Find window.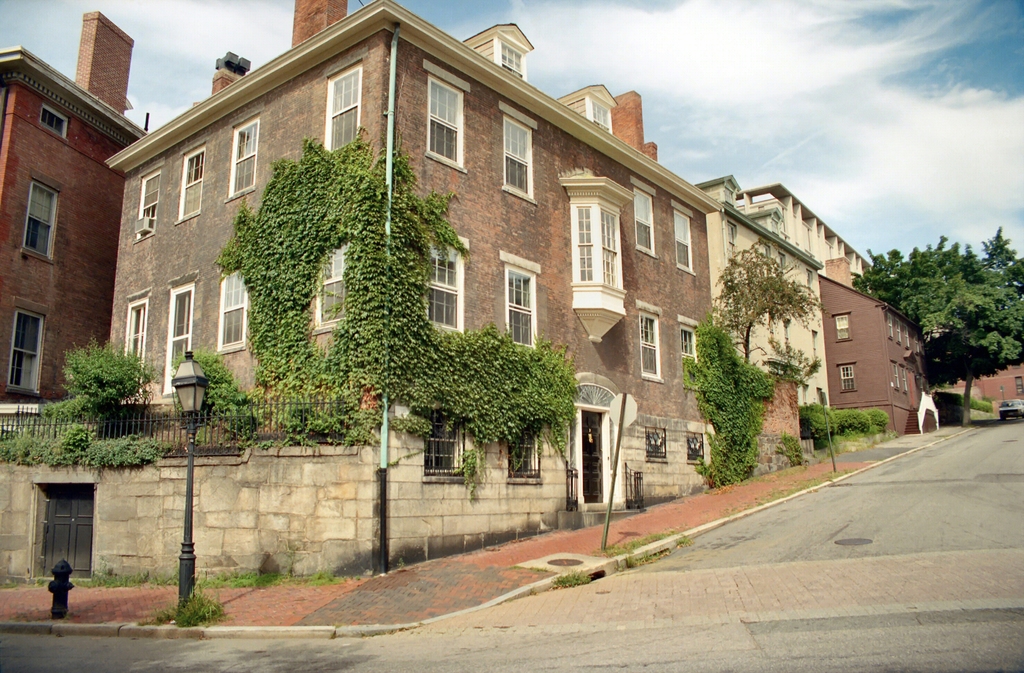
(left=124, top=297, right=145, bottom=365).
